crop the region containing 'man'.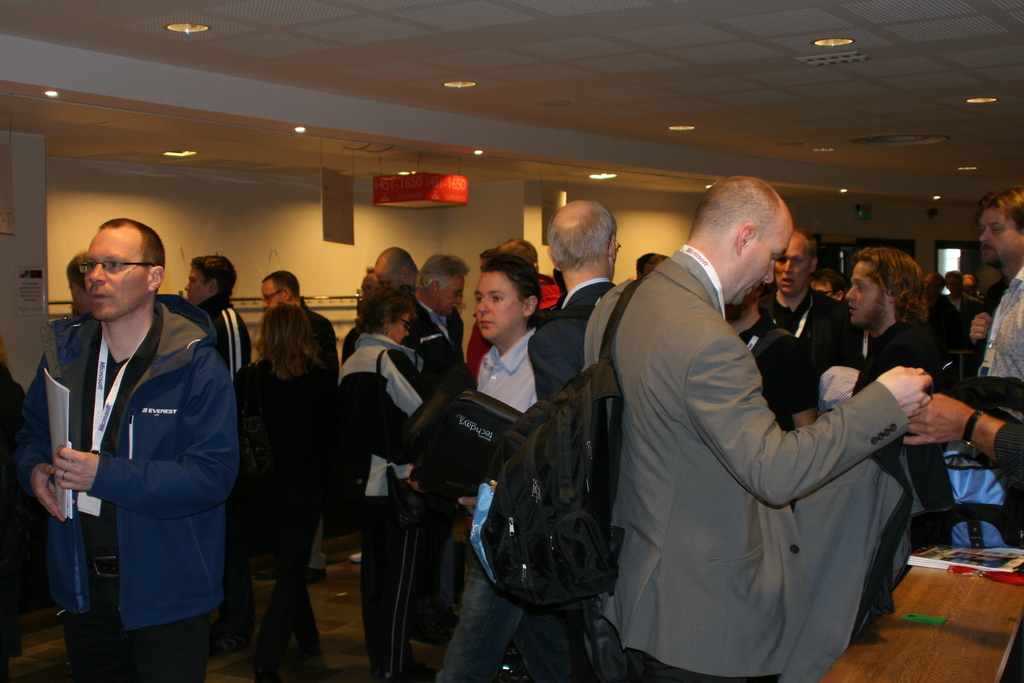
Crop region: [960,190,1023,390].
